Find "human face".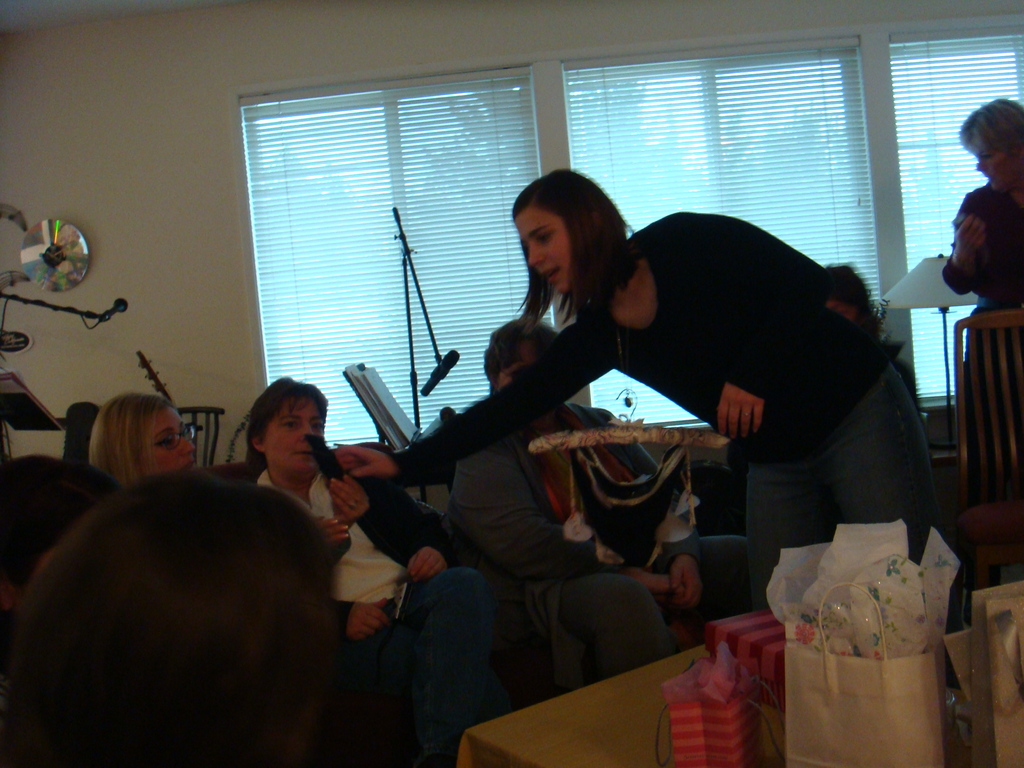
bbox=(266, 399, 323, 477).
